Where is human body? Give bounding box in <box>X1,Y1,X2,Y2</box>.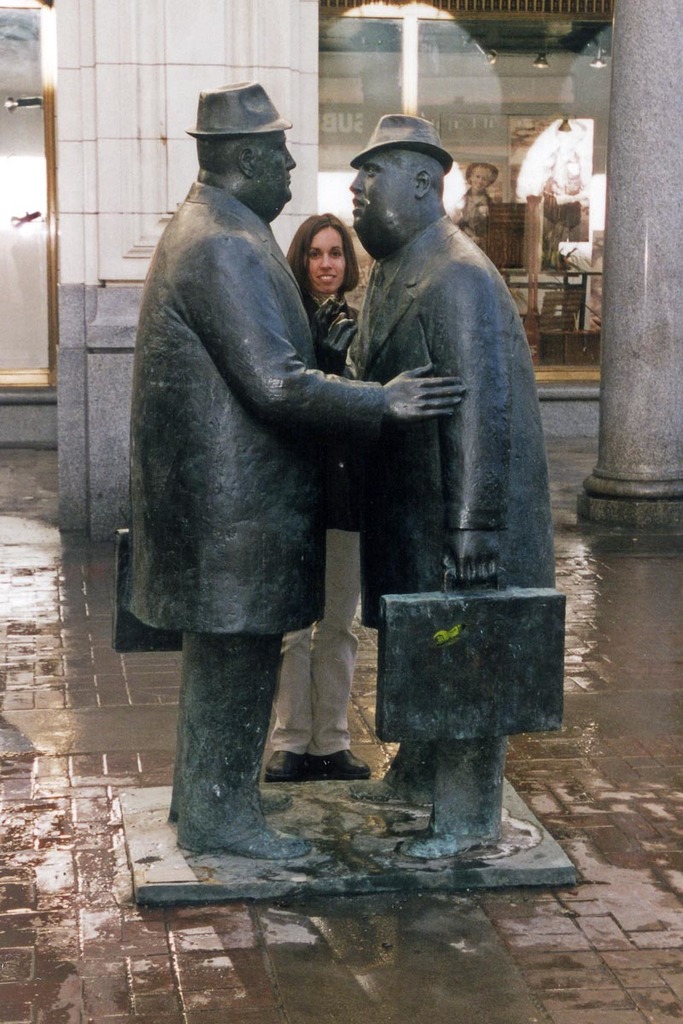
<box>329,109,552,739</box>.
